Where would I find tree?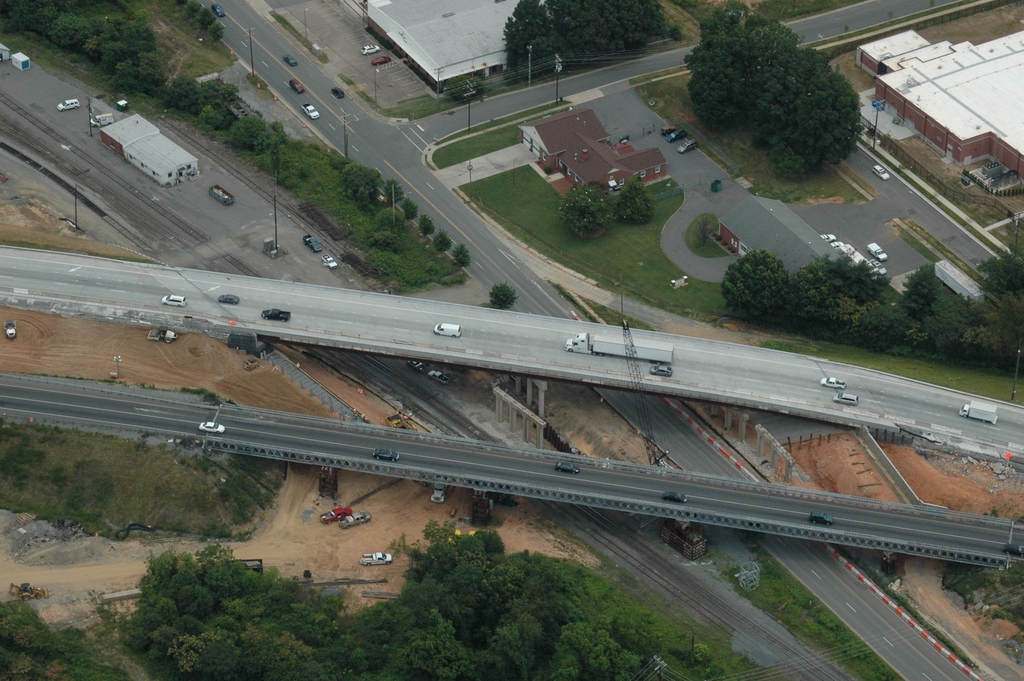
At [433,231,451,254].
